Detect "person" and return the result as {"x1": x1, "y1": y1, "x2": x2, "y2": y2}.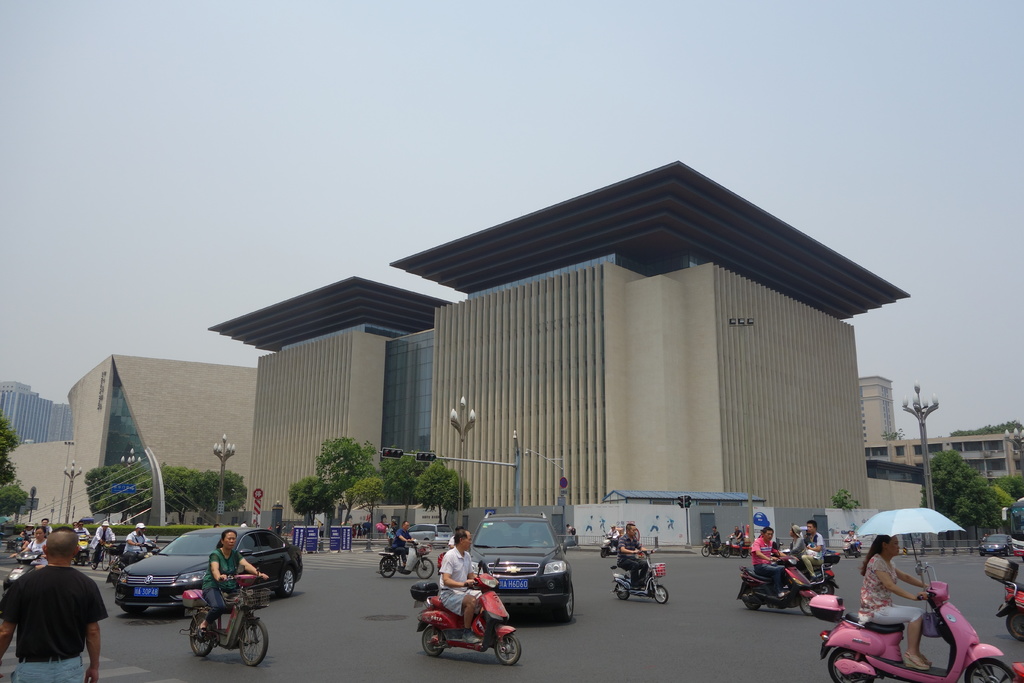
{"x1": 860, "y1": 532, "x2": 932, "y2": 674}.
